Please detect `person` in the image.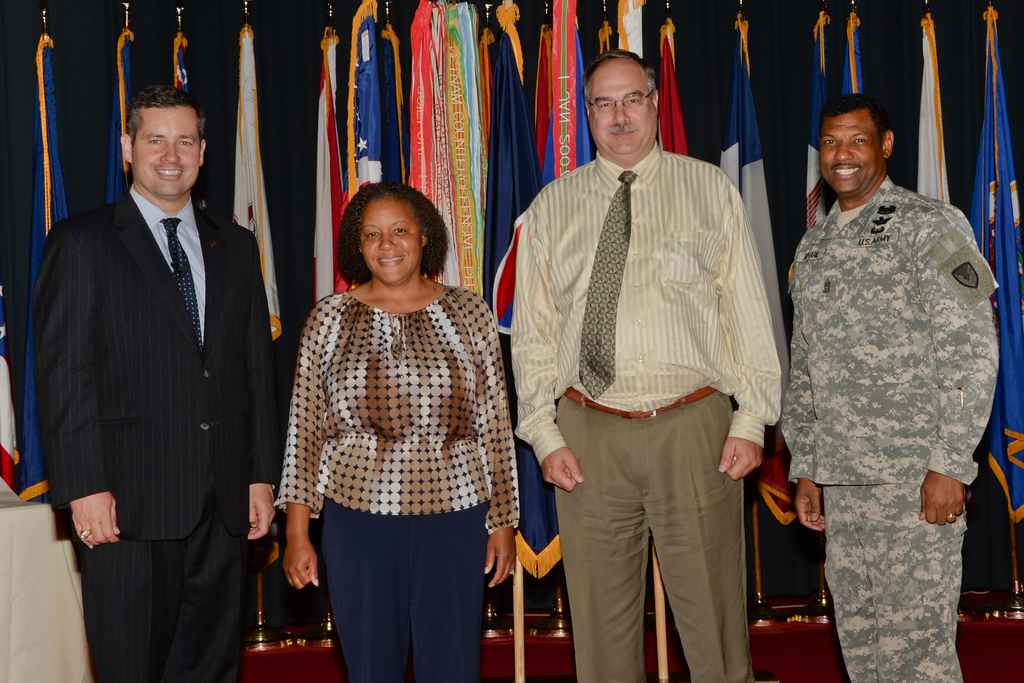
762,64,996,682.
